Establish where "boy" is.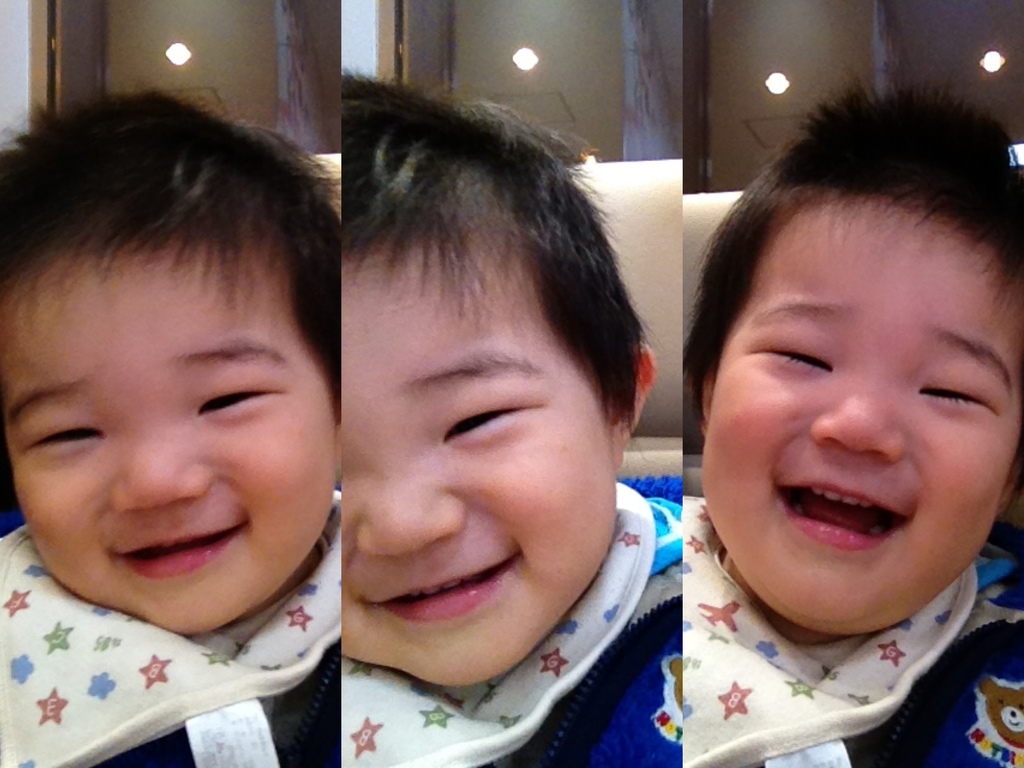
Established at <bbox>333, 94, 697, 767</bbox>.
